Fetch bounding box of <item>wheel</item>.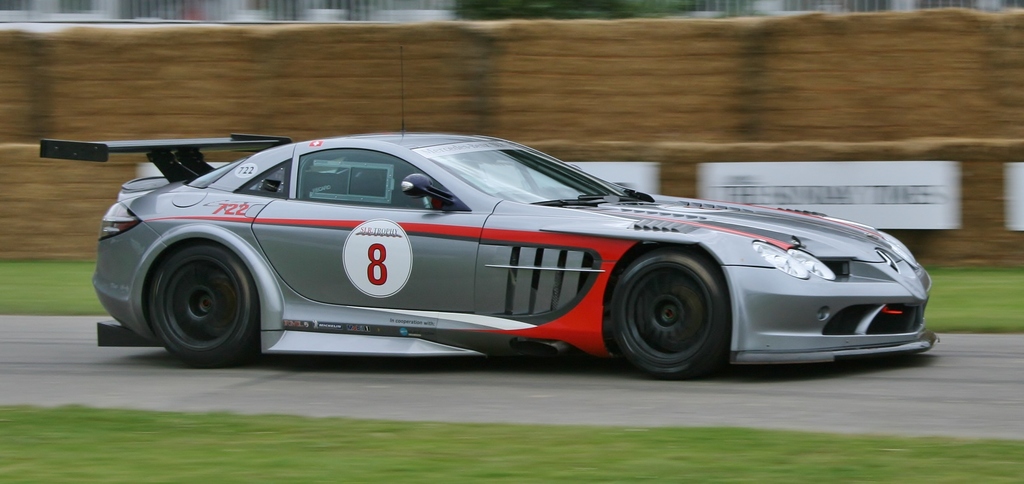
Bbox: 607 248 726 378.
